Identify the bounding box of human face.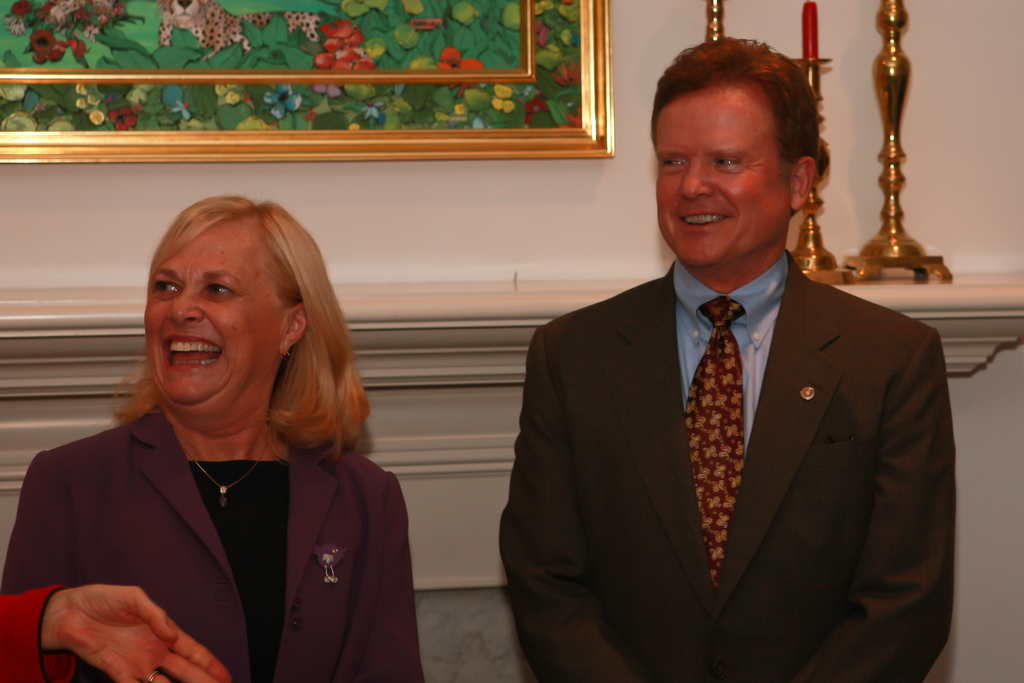
box=[655, 81, 790, 270].
